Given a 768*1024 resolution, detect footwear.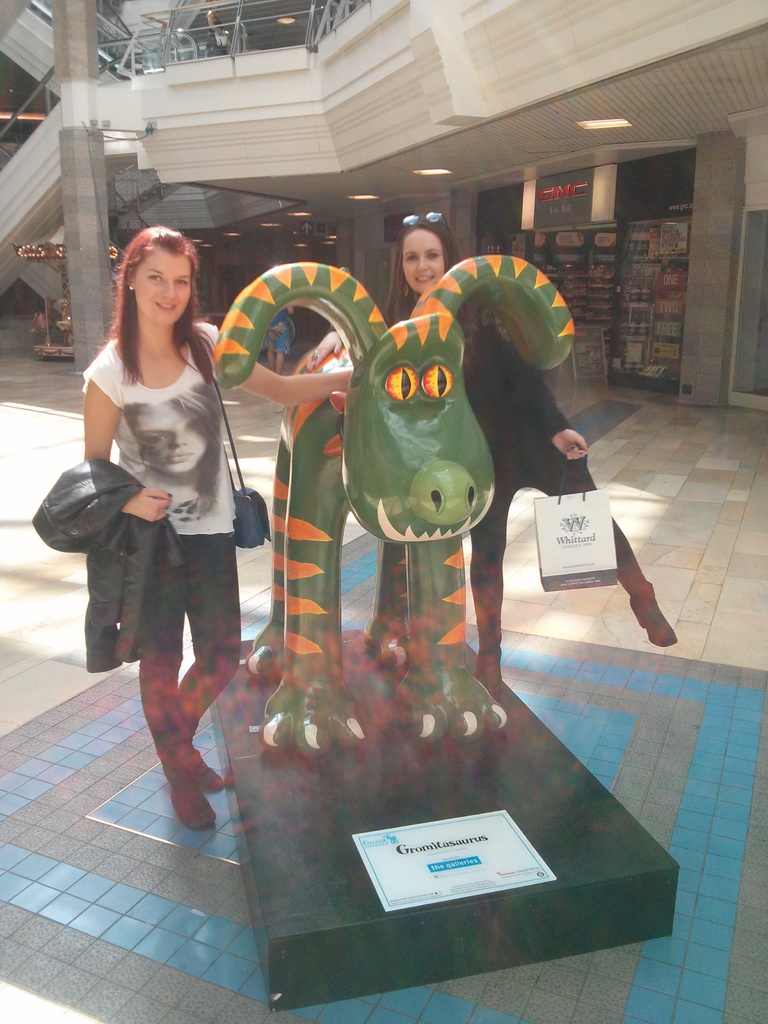
x1=186 y1=746 x2=219 y2=781.
